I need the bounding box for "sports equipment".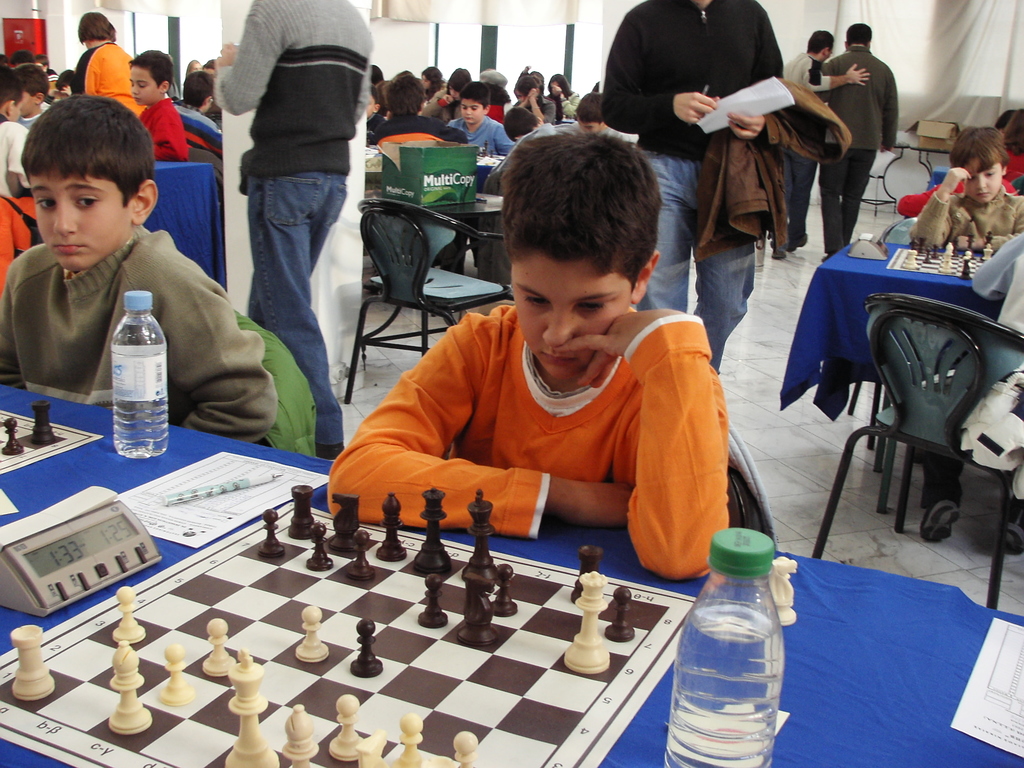
Here it is: <bbox>276, 705, 324, 767</bbox>.
